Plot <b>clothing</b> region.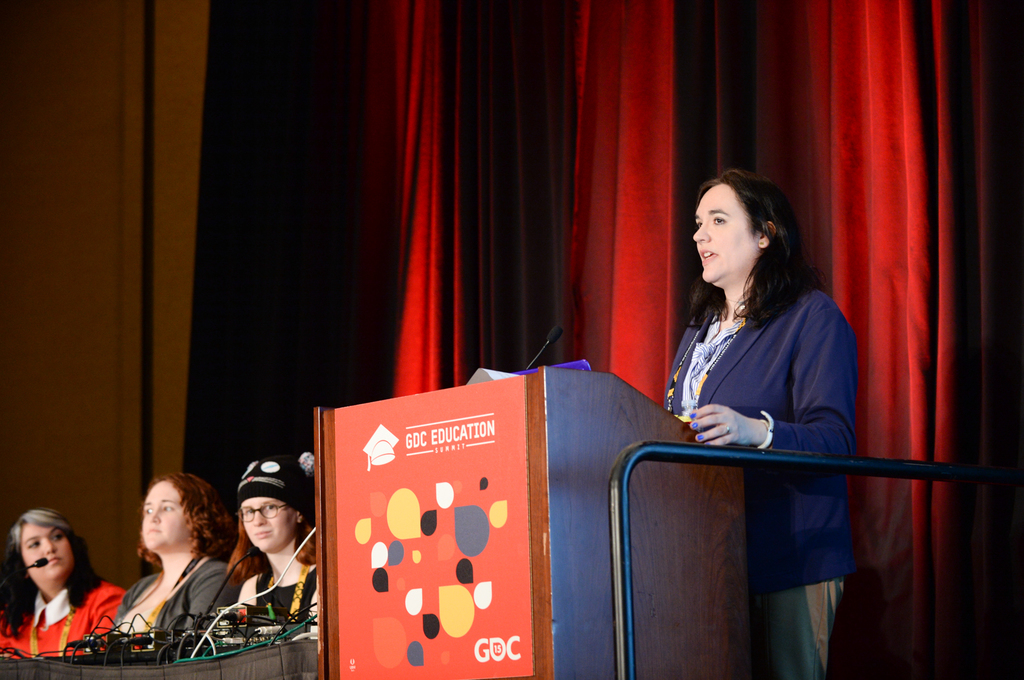
Plotted at 111 553 231 644.
